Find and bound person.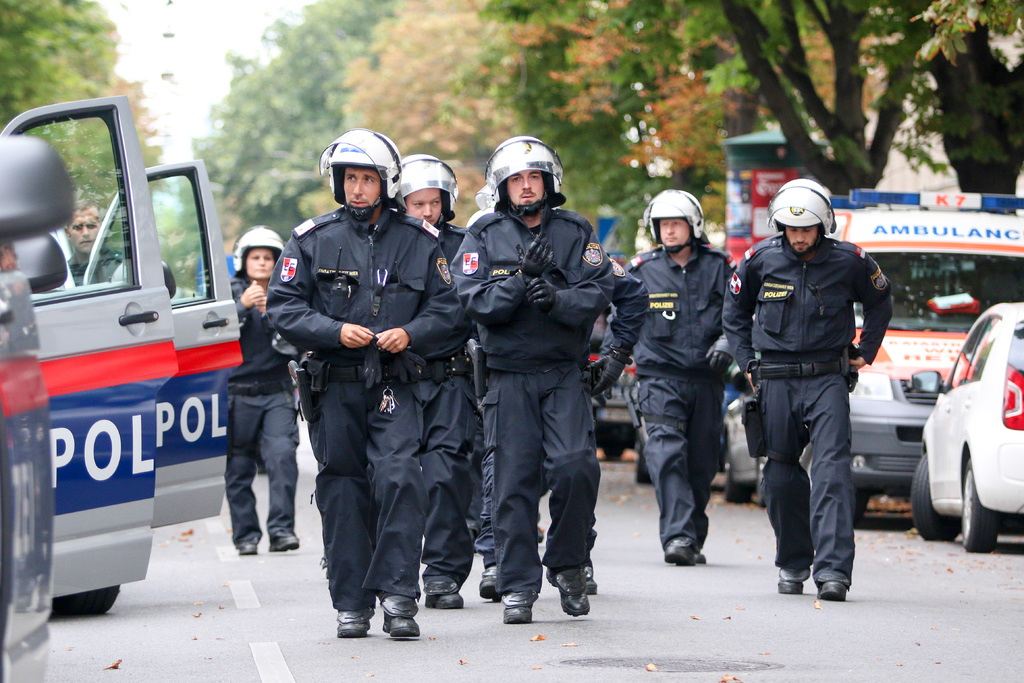
Bound: [65, 198, 125, 278].
